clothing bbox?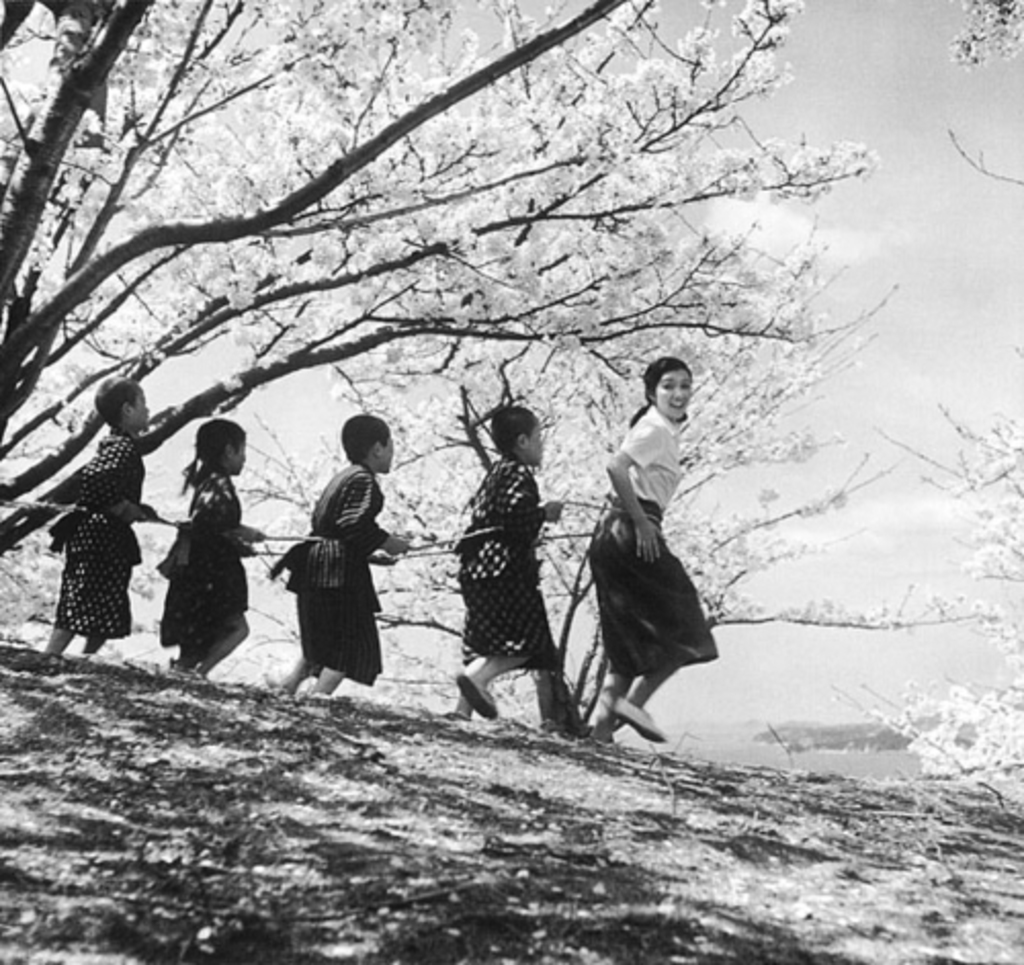
<region>156, 463, 248, 645</region>
